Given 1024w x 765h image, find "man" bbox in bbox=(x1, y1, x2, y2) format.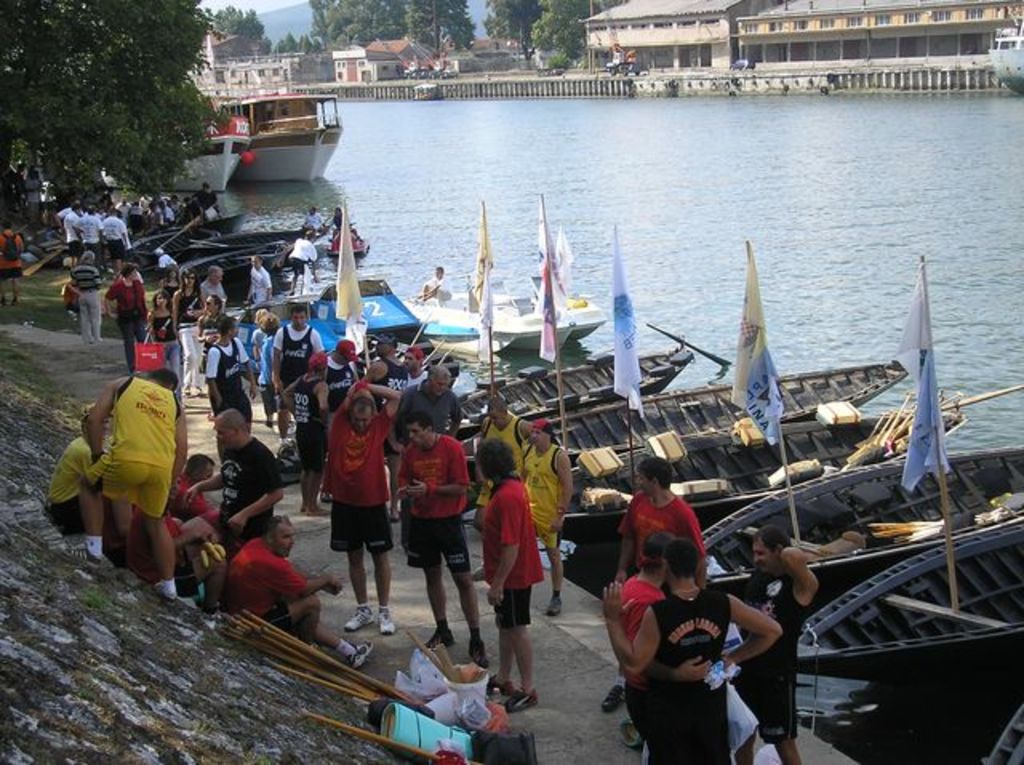
bbox=(222, 515, 382, 675).
